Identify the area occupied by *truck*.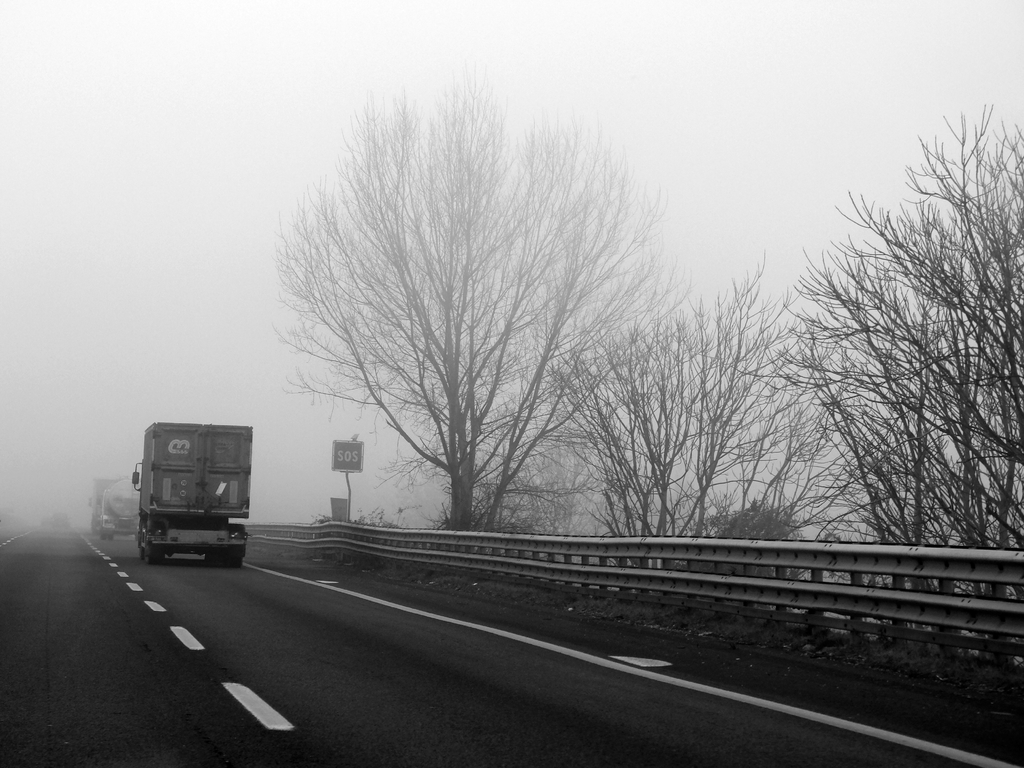
Area: 137,417,244,570.
